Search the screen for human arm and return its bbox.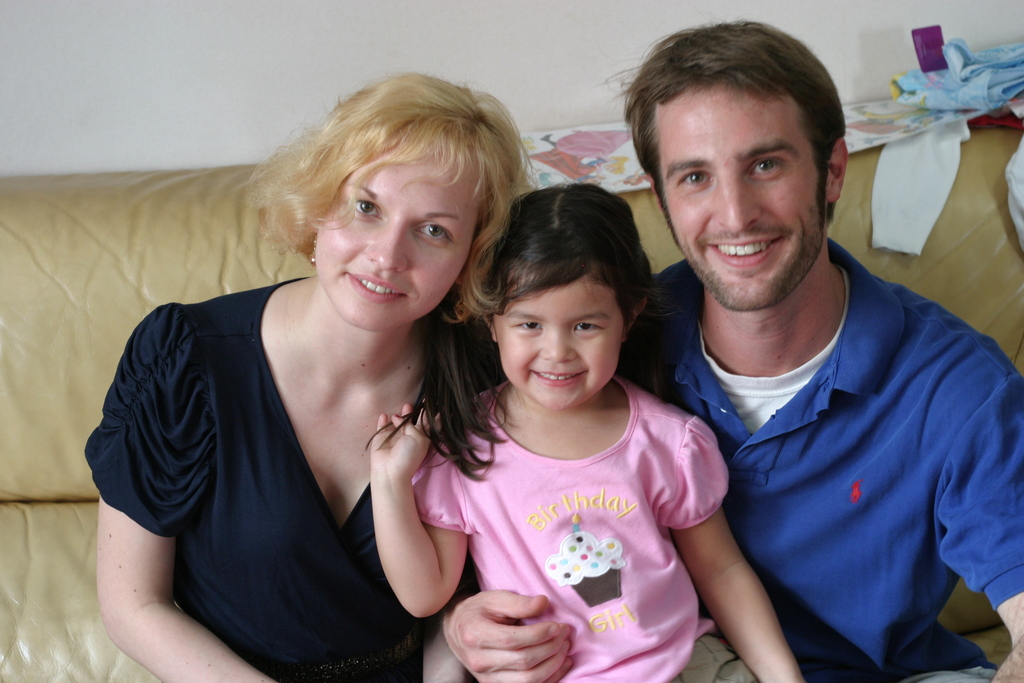
Found: detection(425, 625, 469, 682).
